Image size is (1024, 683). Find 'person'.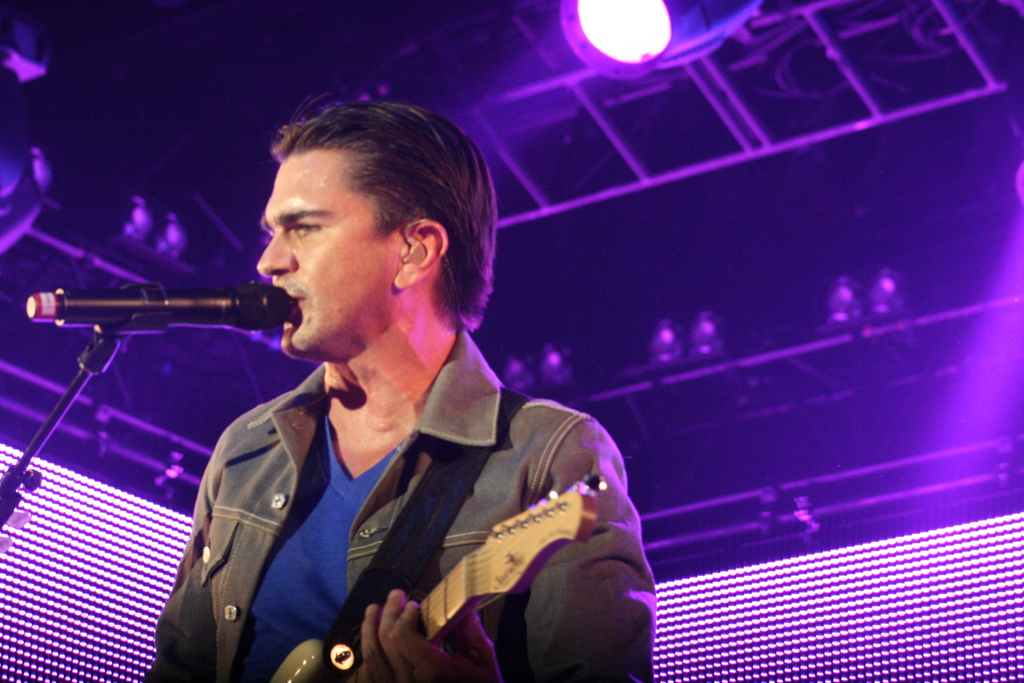
140:99:650:682.
